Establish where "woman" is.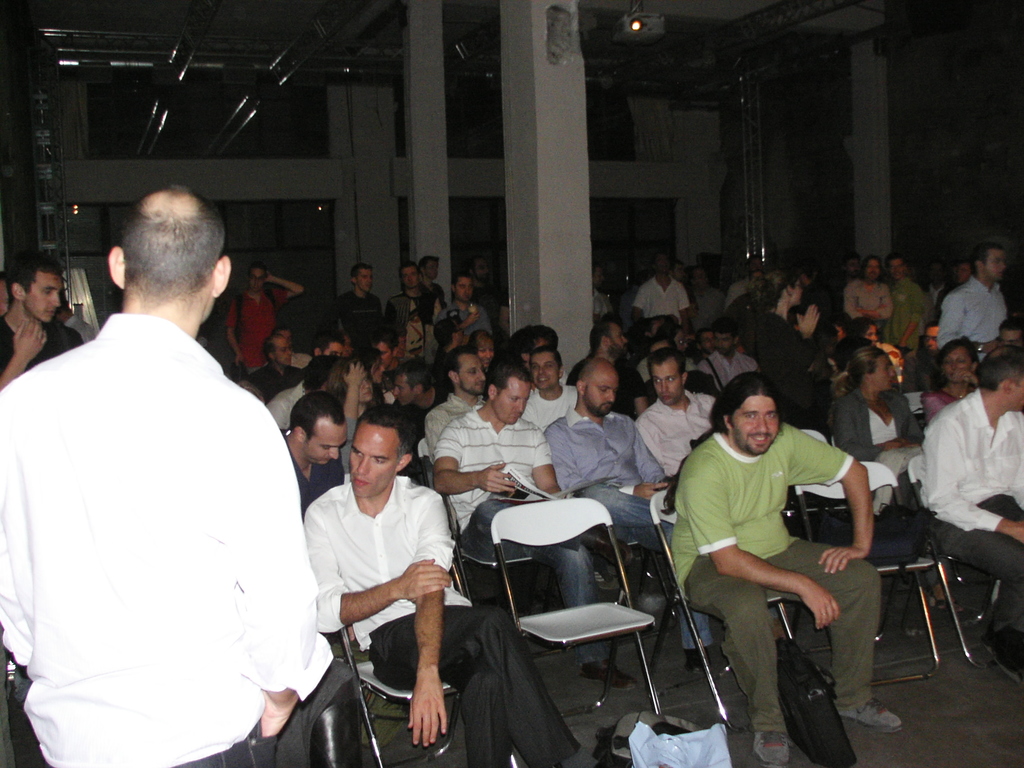
Established at x1=470, y1=329, x2=497, y2=374.
